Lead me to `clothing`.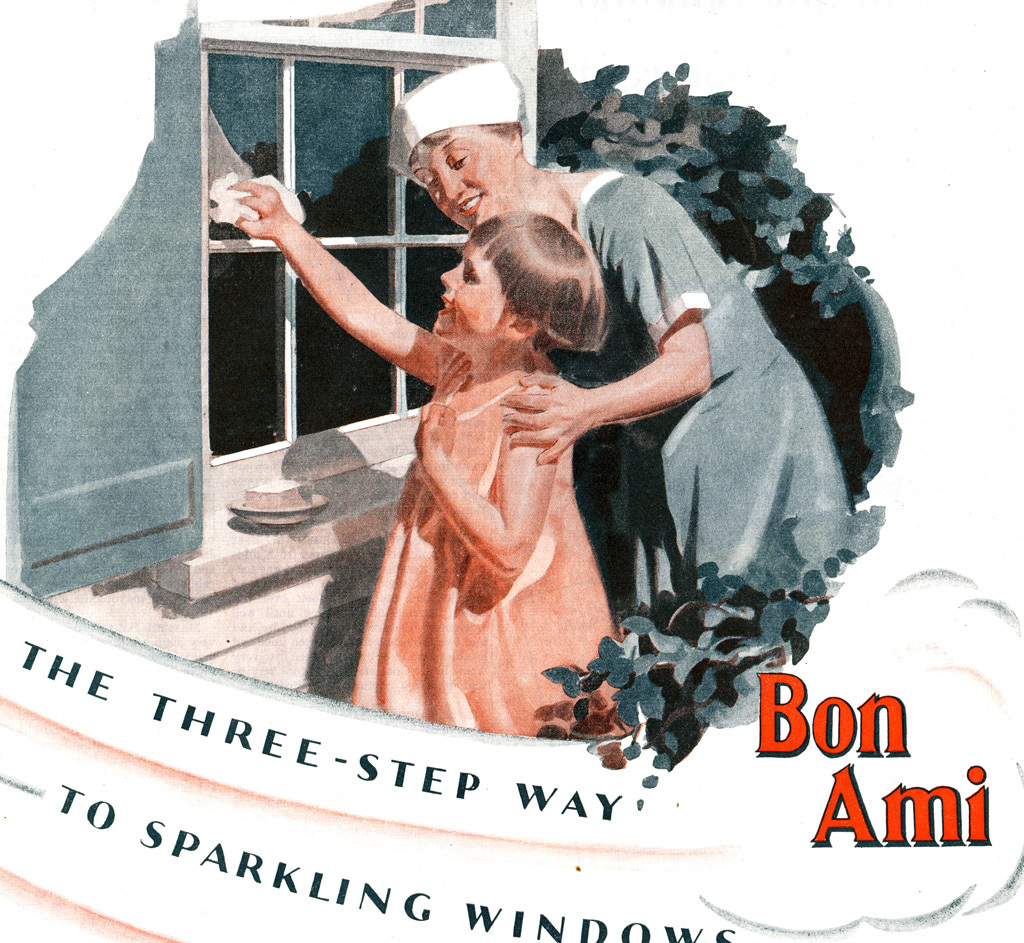
Lead to Rect(351, 356, 619, 744).
